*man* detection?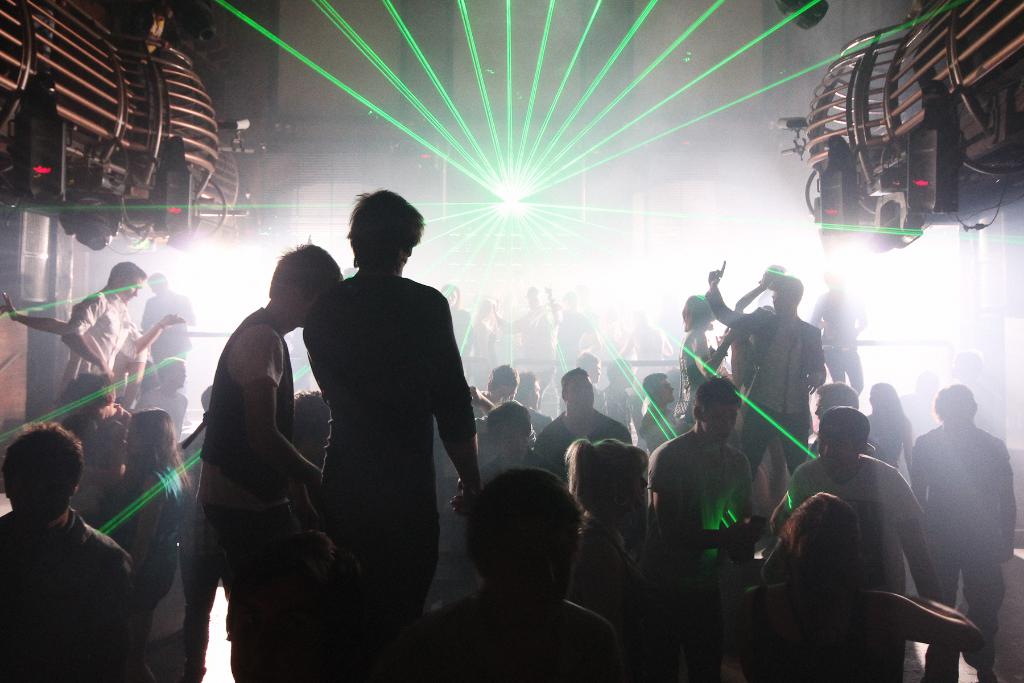
bbox=(258, 193, 483, 656)
